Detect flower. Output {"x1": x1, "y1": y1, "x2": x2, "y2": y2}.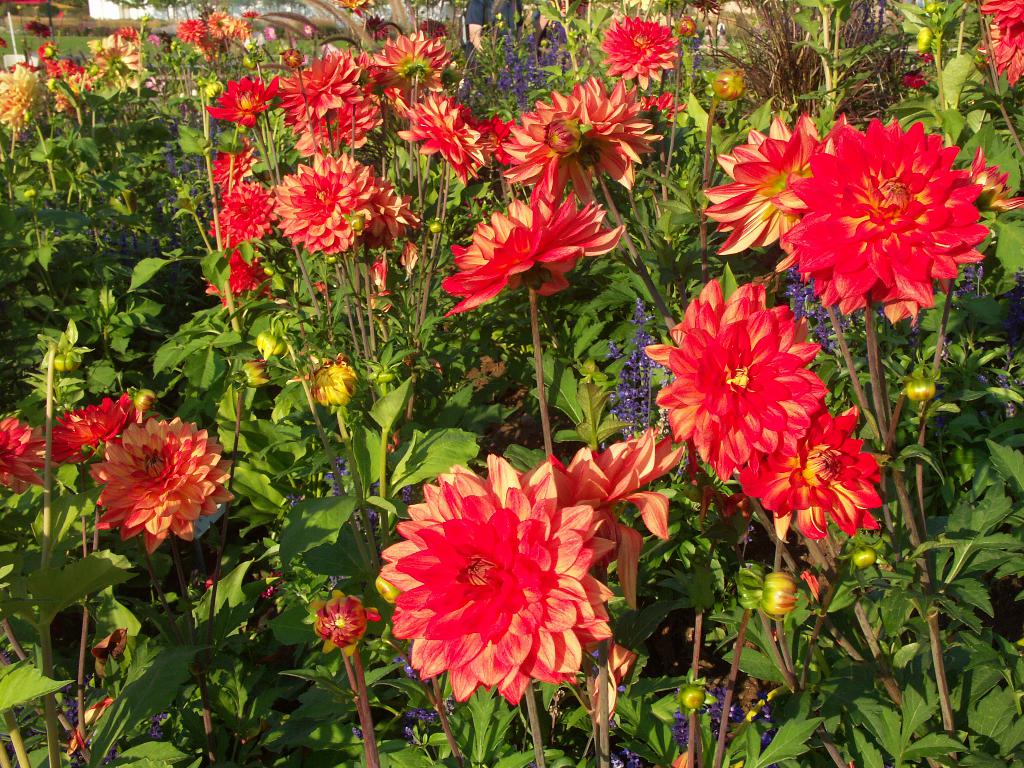
{"x1": 202, "y1": 32, "x2": 234, "y2": 63}.
